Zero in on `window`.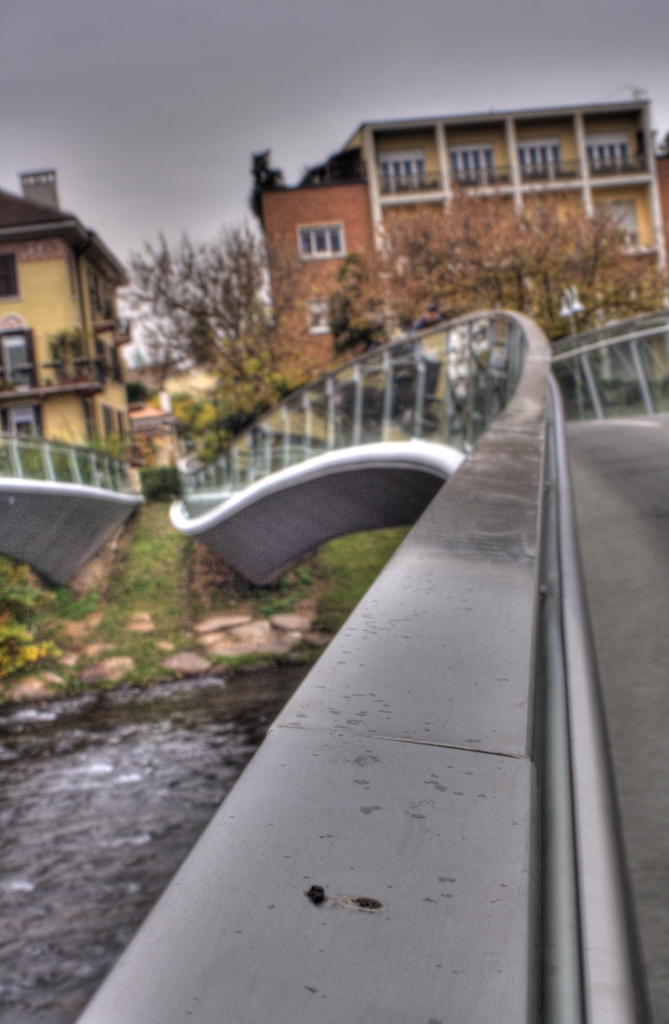
Zeroed in: (514,140,561,182).
